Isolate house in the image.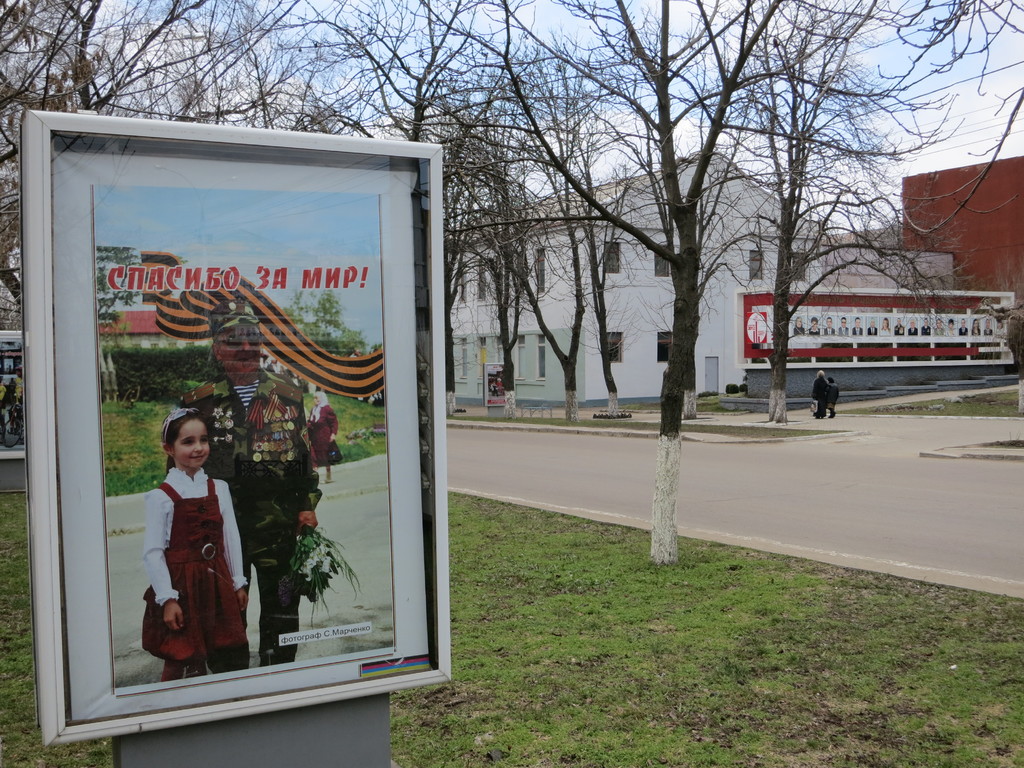
Isolated region: left=445, top=148, right=832, bottom=406.
